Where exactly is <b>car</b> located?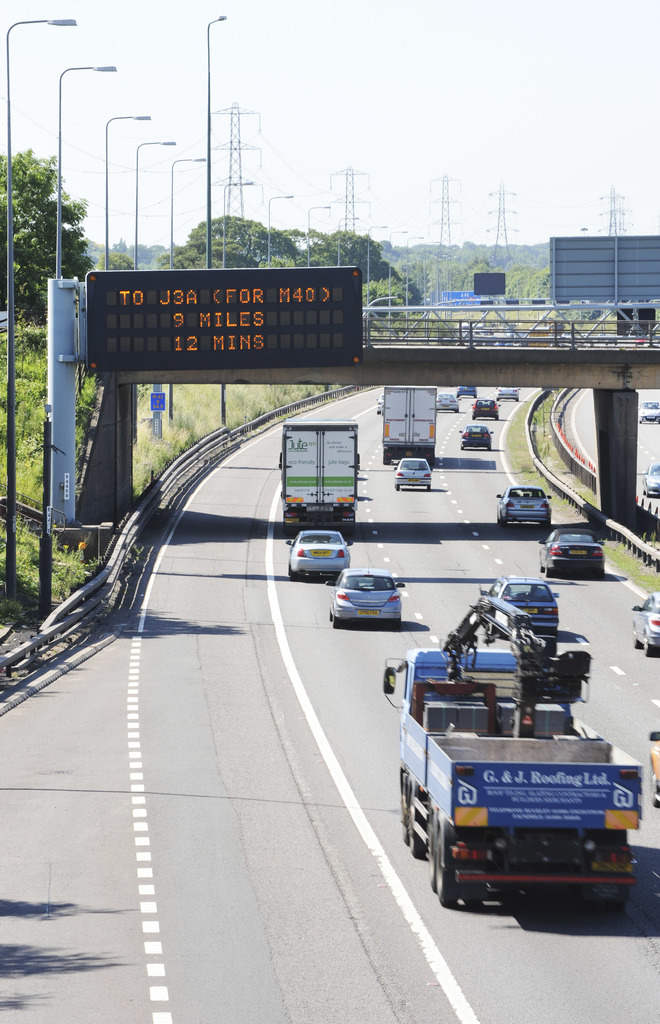
Its bounding box is box(293, 532, 343, 576).
